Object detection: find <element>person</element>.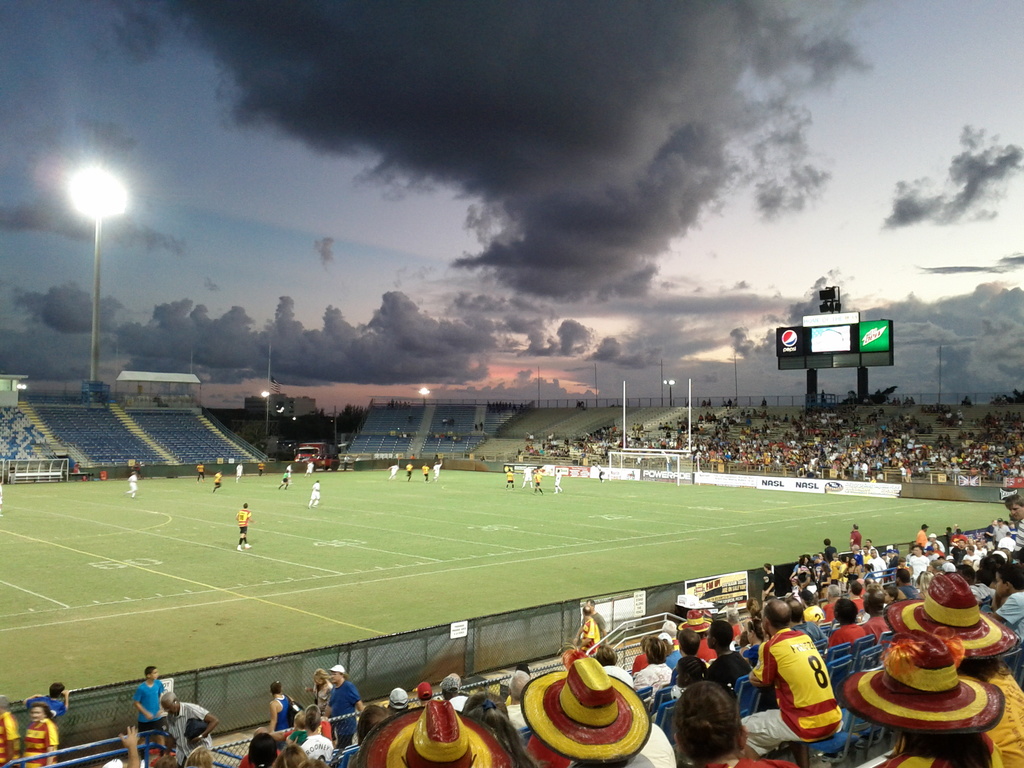
[left=554, top=468, right=563, bottom=492].
